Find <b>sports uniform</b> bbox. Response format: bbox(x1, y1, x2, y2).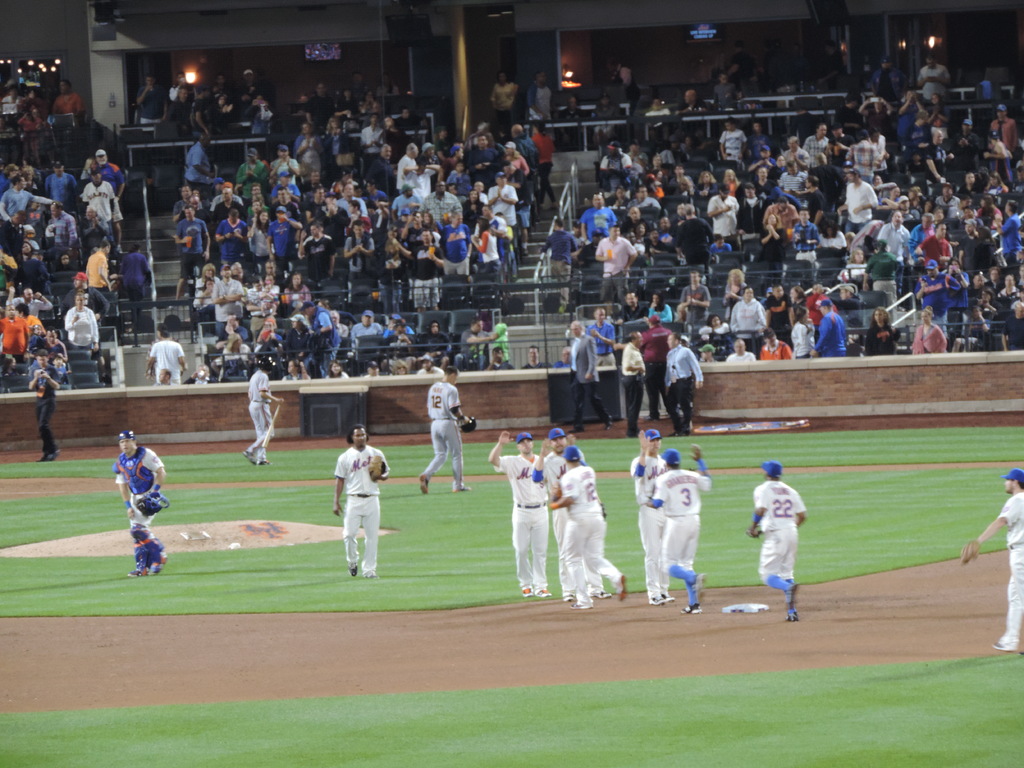
bbox(915, 259, 959, 315).
